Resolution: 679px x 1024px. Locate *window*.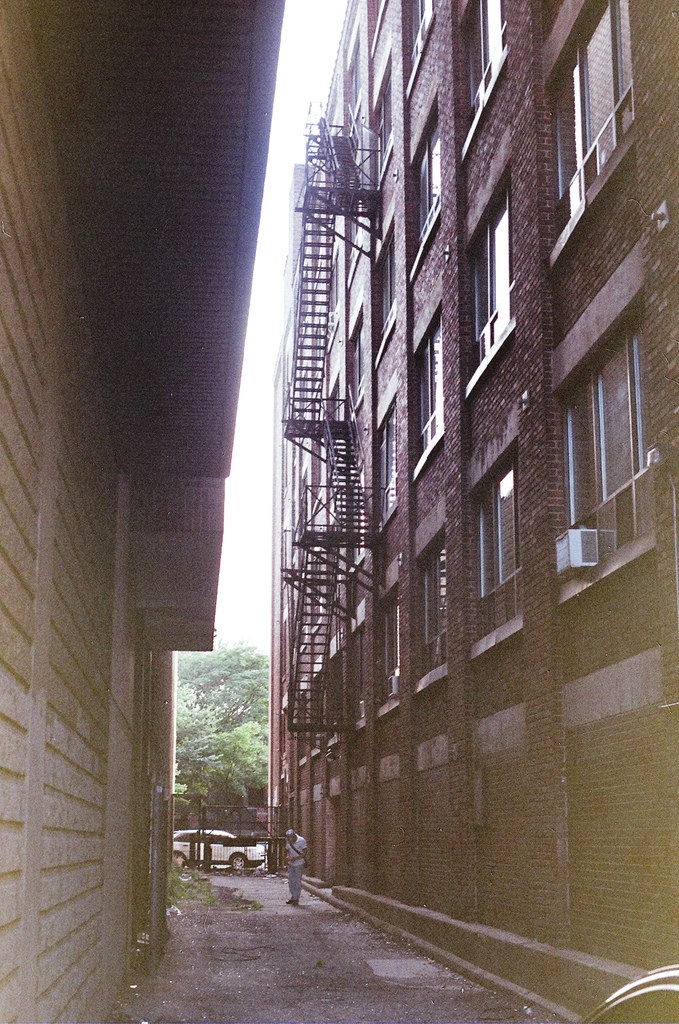
rect(407, 310, 444, 461).
